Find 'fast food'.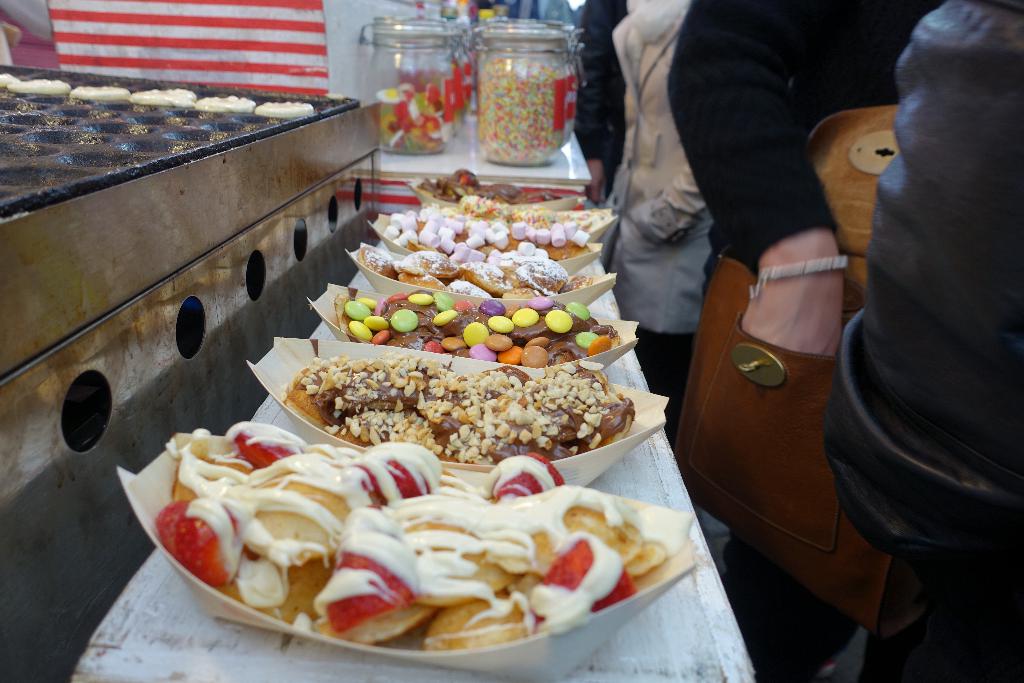
445 338 465 349.
